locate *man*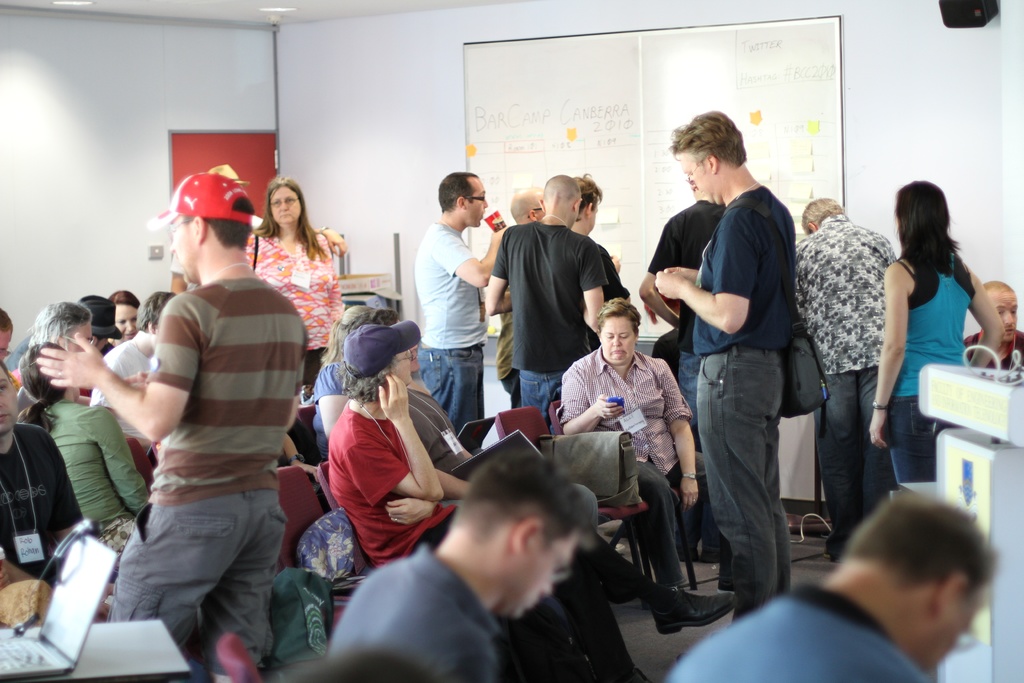
bbox(652, 103, 805, 618)
